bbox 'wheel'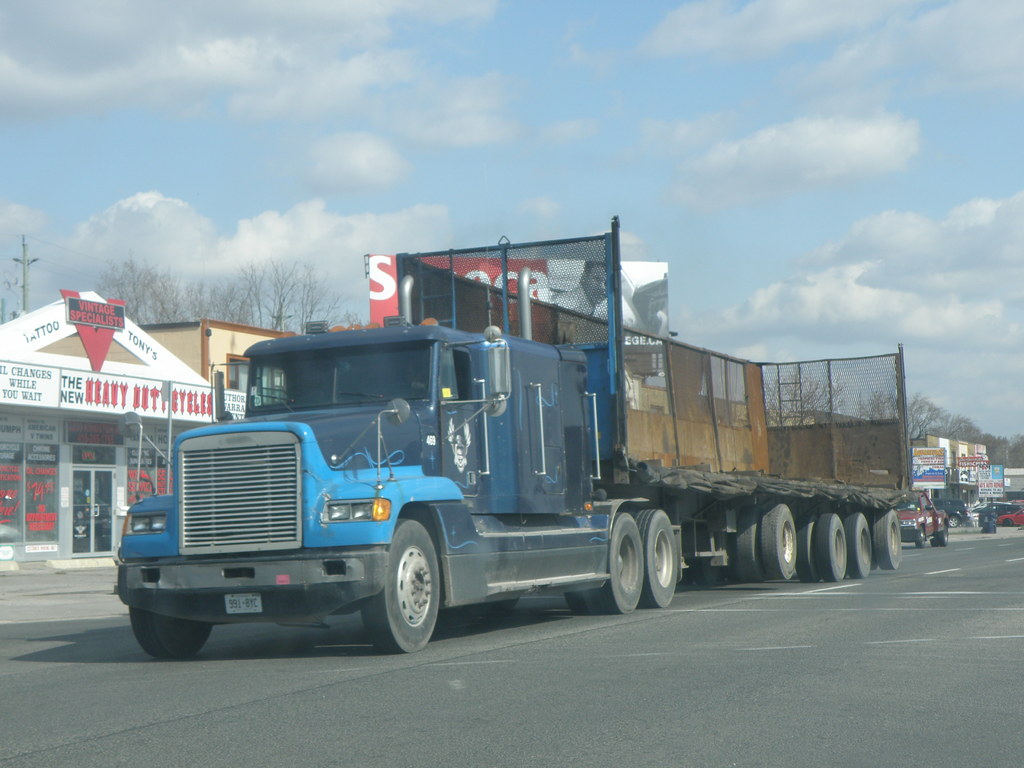
BBox(594, 510, 644, 614)
